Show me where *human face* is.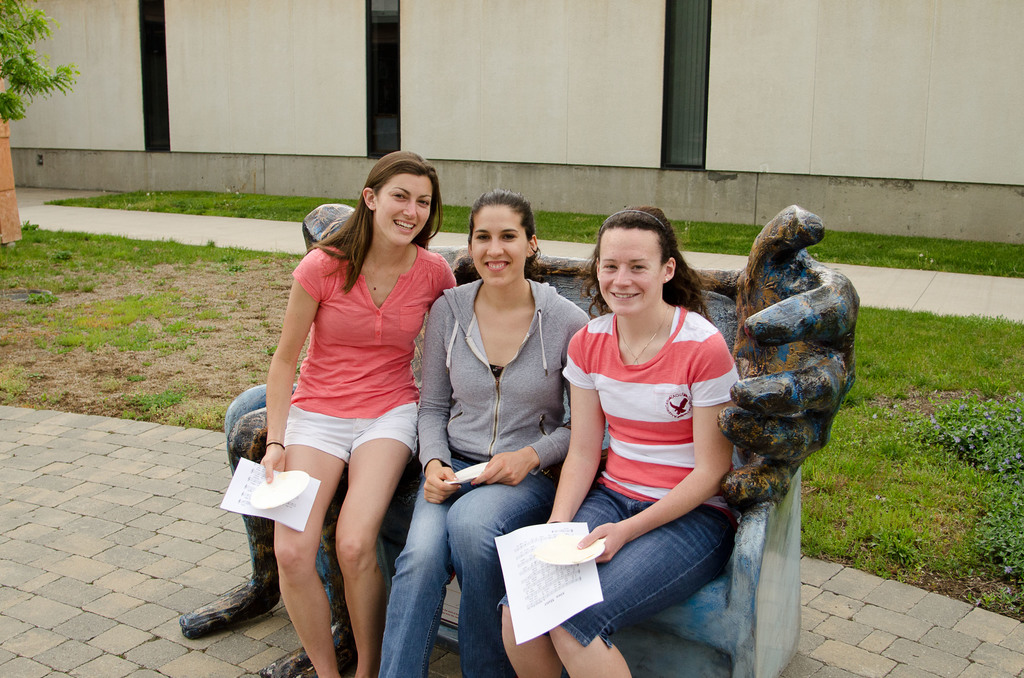
*human face* is at crop(598, 230, 664, 311).
